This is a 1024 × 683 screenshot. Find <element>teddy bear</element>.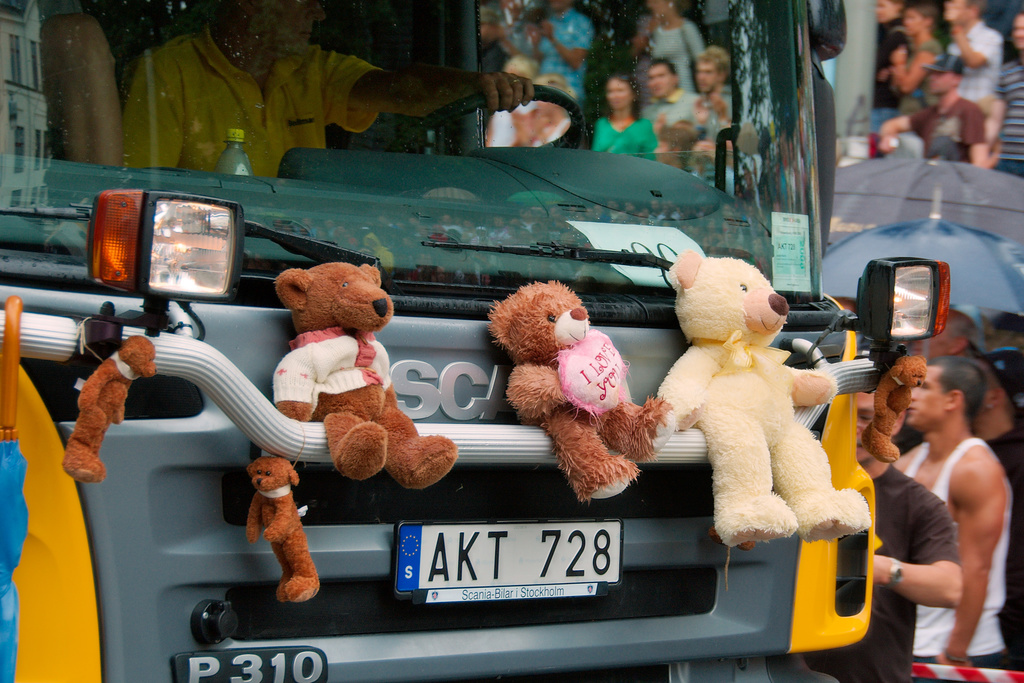
Bounding box: 862, 353, 929, 465.
